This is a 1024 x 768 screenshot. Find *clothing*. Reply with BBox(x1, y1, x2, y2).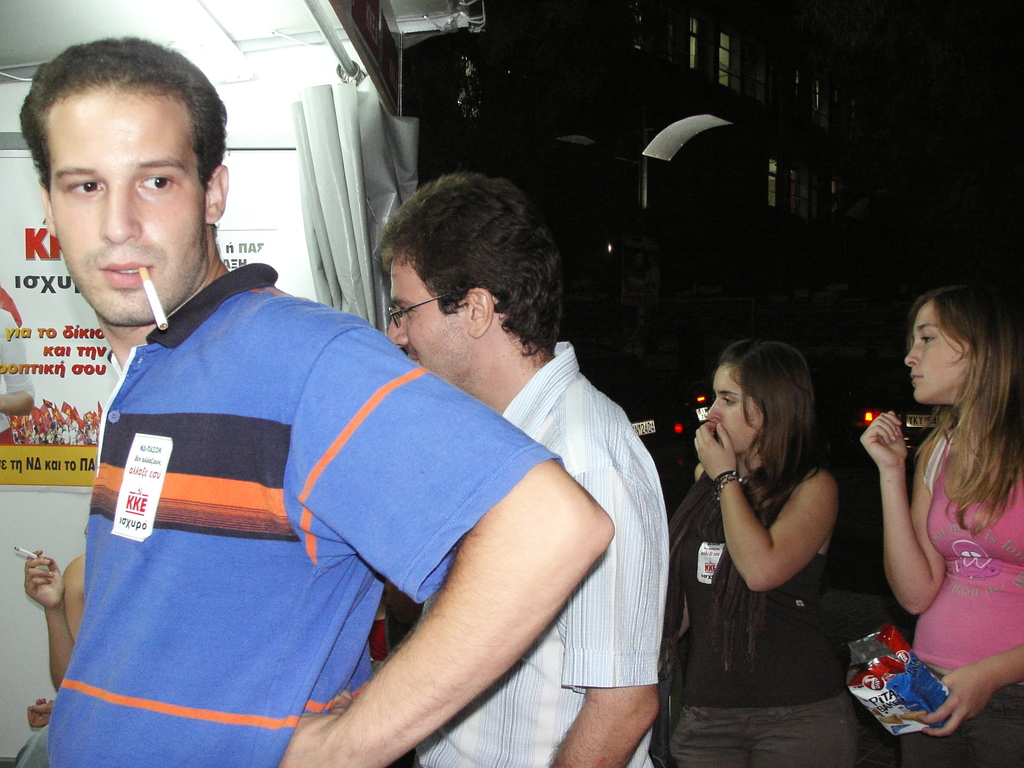
BBox(428, 332, 675, 766).
